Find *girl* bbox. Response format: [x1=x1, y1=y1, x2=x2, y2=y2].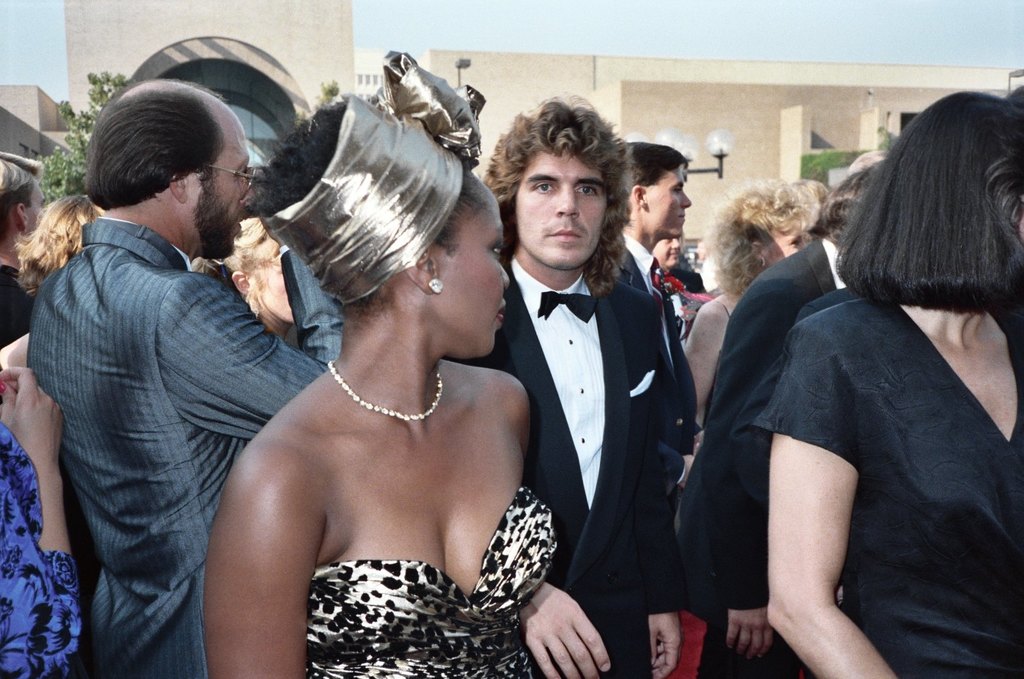
[x1=213, y1=91, x2=559, y2=678].
